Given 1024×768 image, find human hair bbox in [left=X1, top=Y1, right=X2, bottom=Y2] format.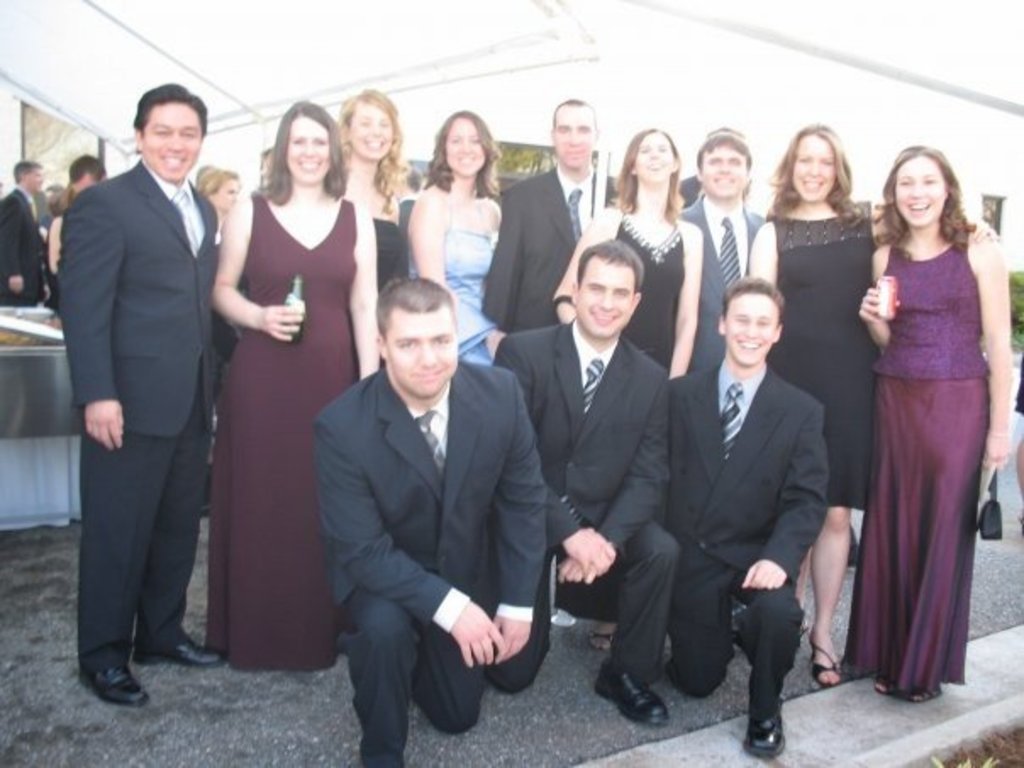
[left=785, top=119, right=861, bottom=219].
